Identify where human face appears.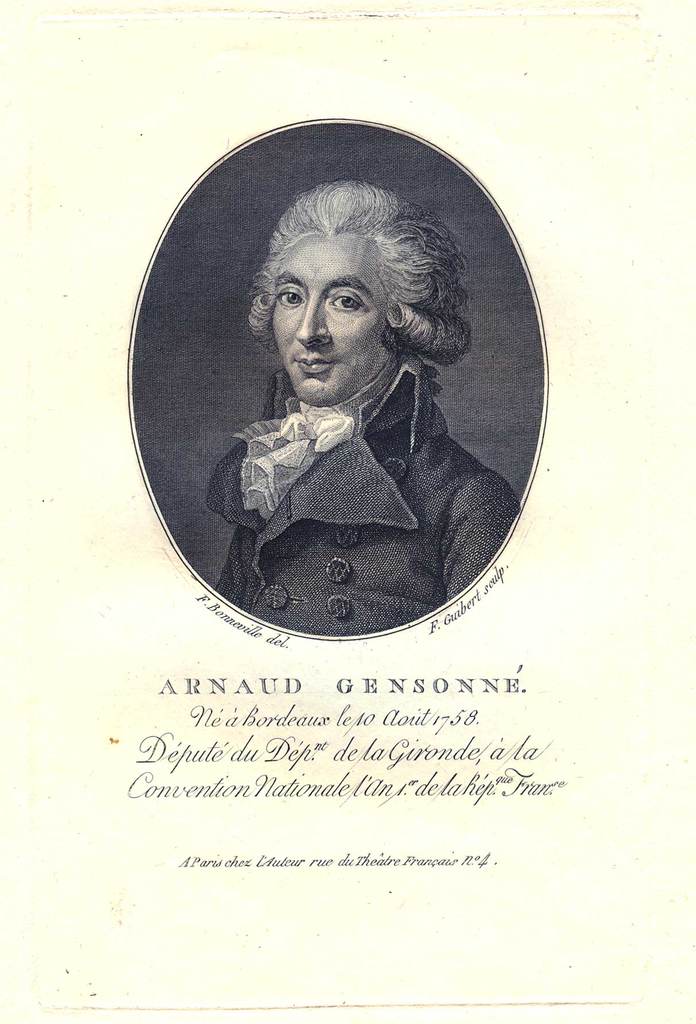
Appears at bbox=(266, 227, 385, 404).
